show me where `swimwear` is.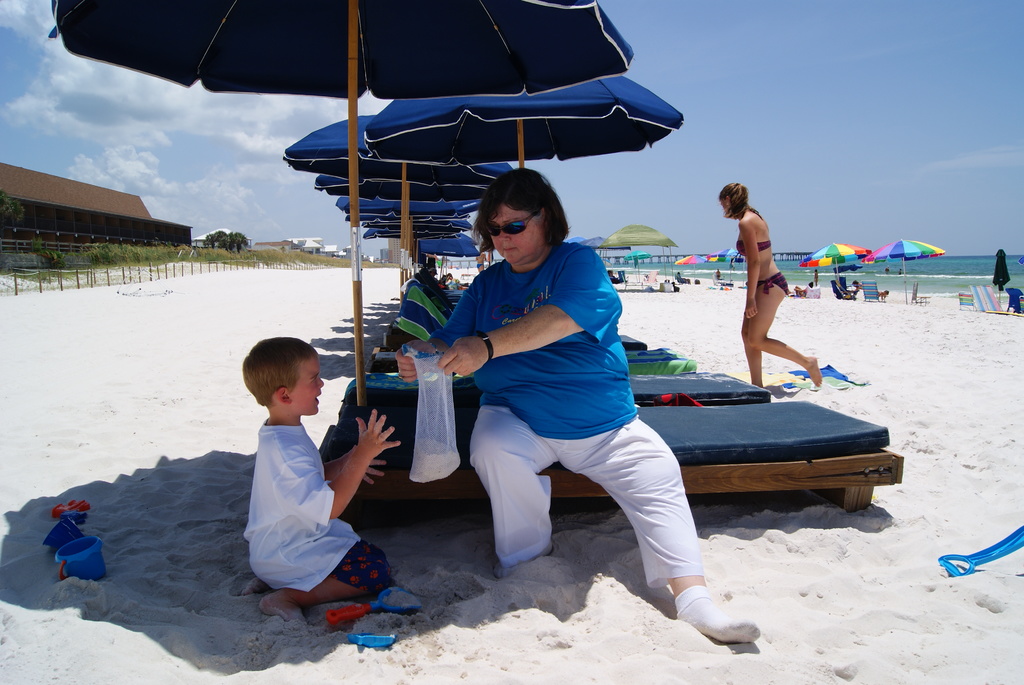
`swimwear` is at 734,205,770,254.
